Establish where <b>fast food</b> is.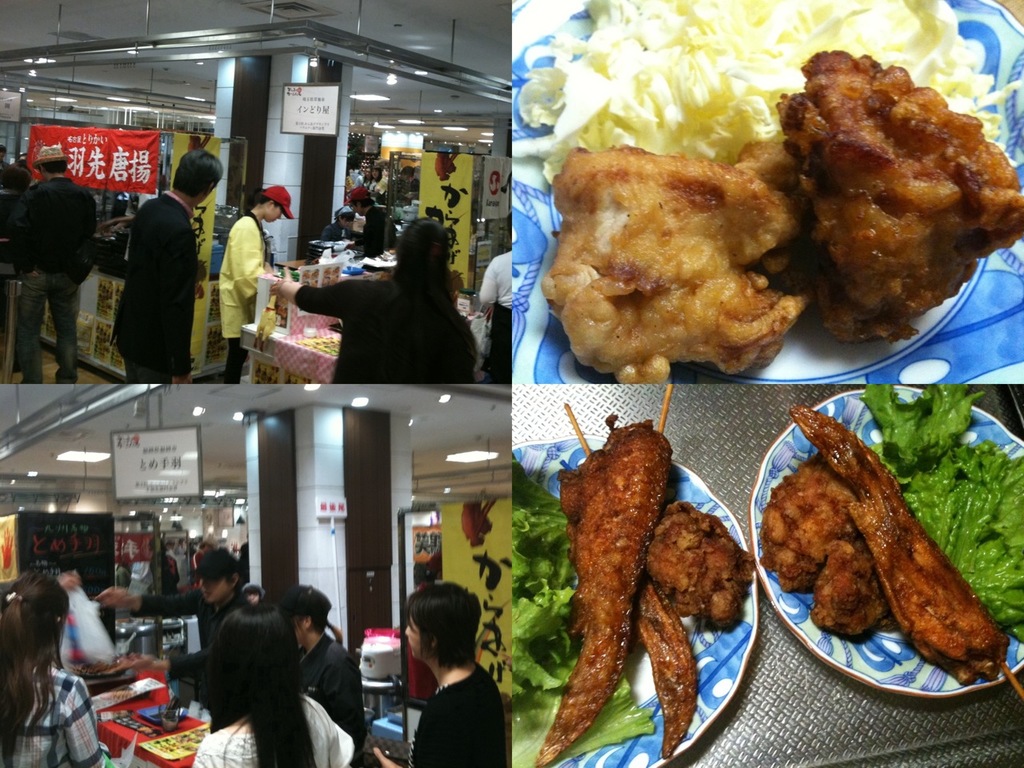
Established at [left=590, top=453, right=702, bottom=758].
